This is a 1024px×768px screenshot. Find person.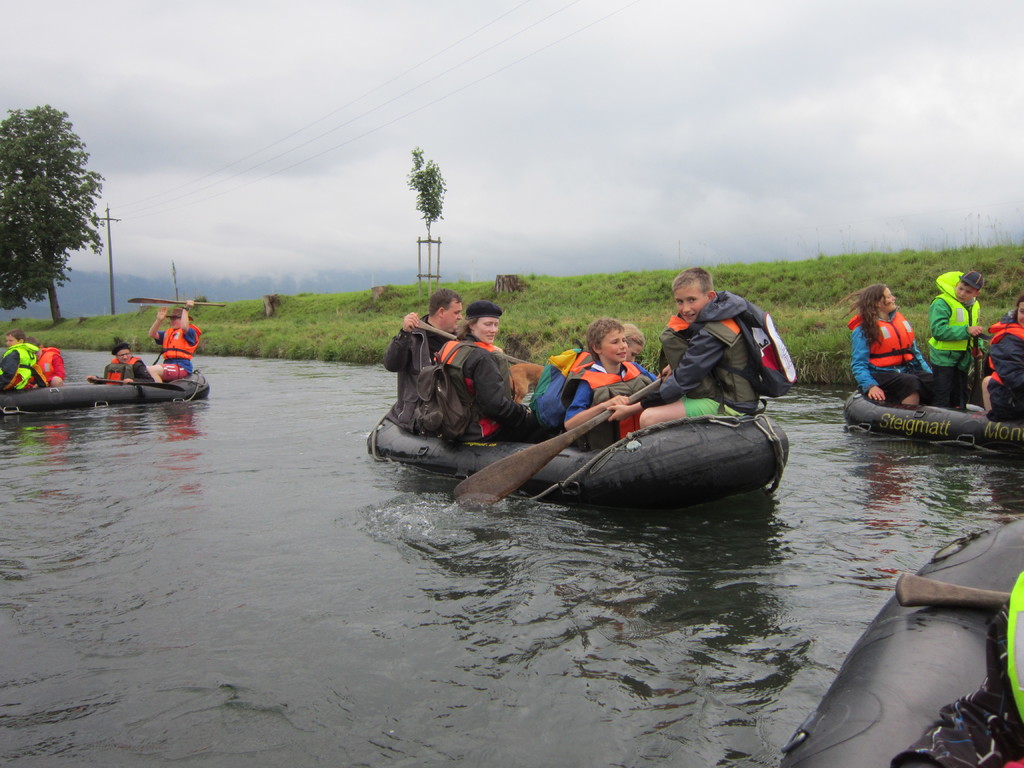
Bounding box: x1=856, y1=280, x2=936, y2=423.
